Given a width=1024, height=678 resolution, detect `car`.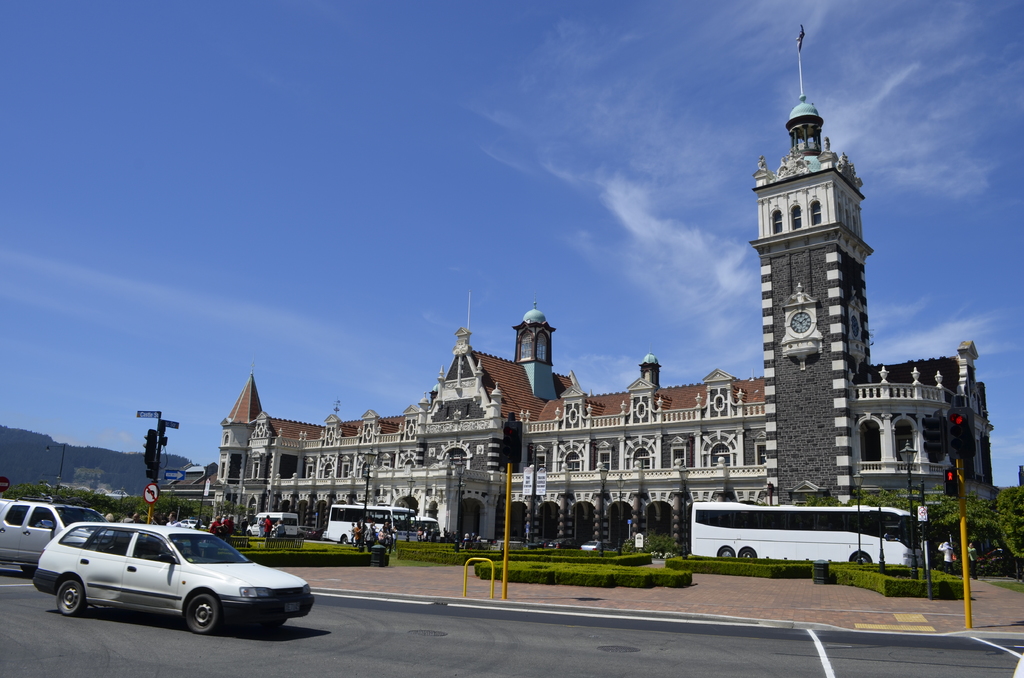
<bbox>0, 497, 99, 556</bbox>.
